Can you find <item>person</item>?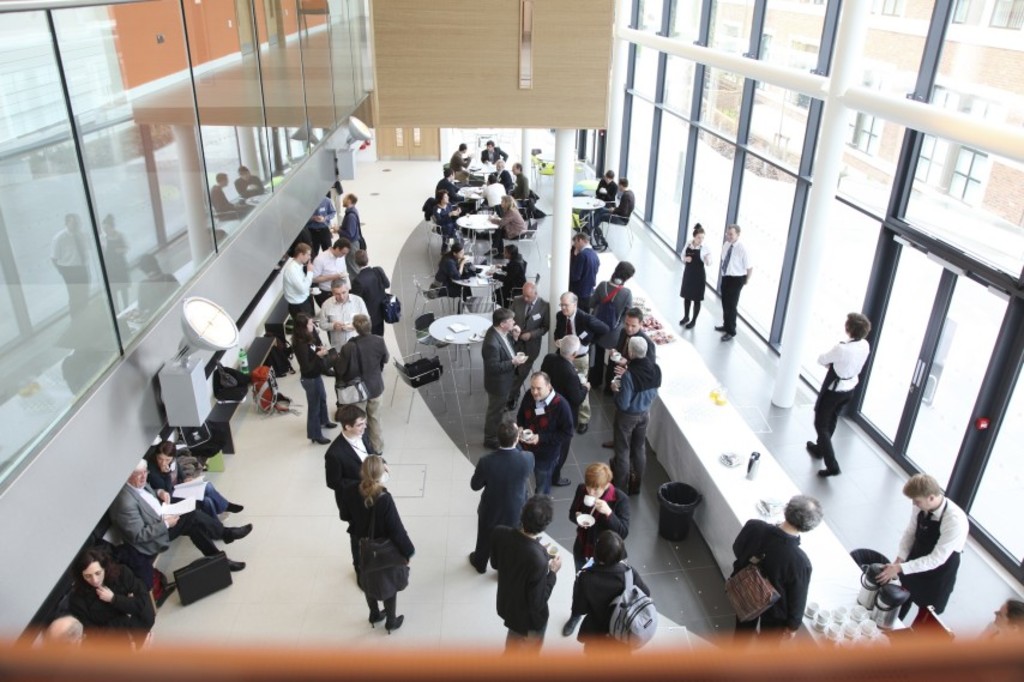
Yes, bounding box: {"x1": 680, "y1": 227, "x2": 710, "y2": 331}.
